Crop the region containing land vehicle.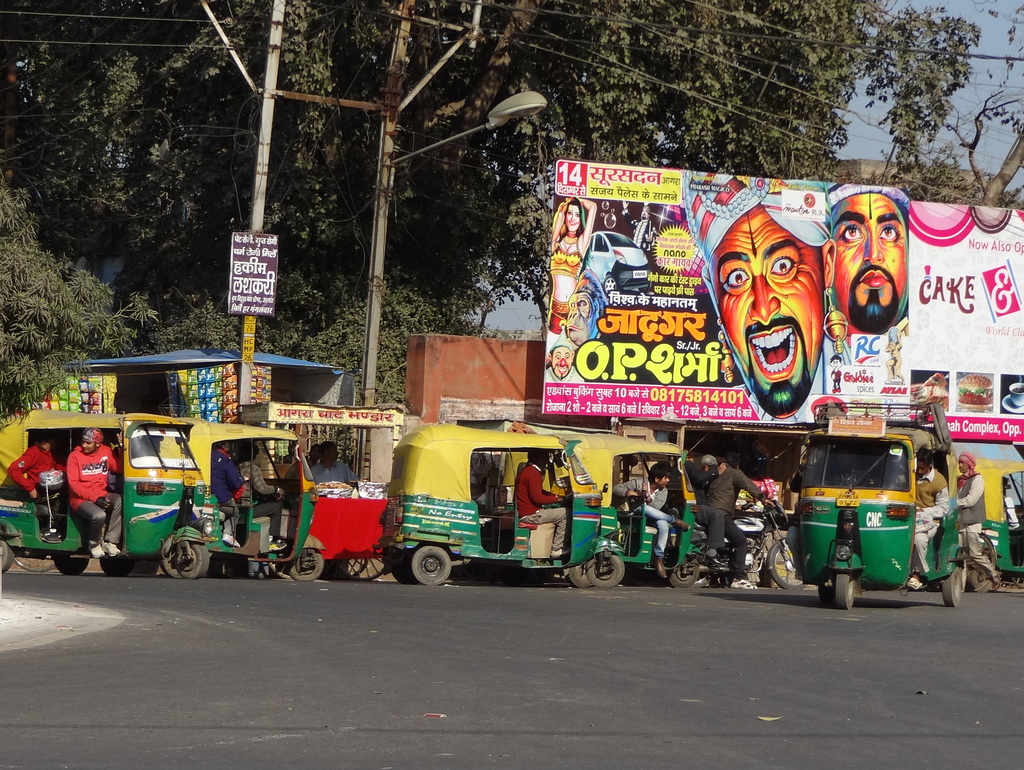
Crop region: select_region(366, 407, 643, 586).
